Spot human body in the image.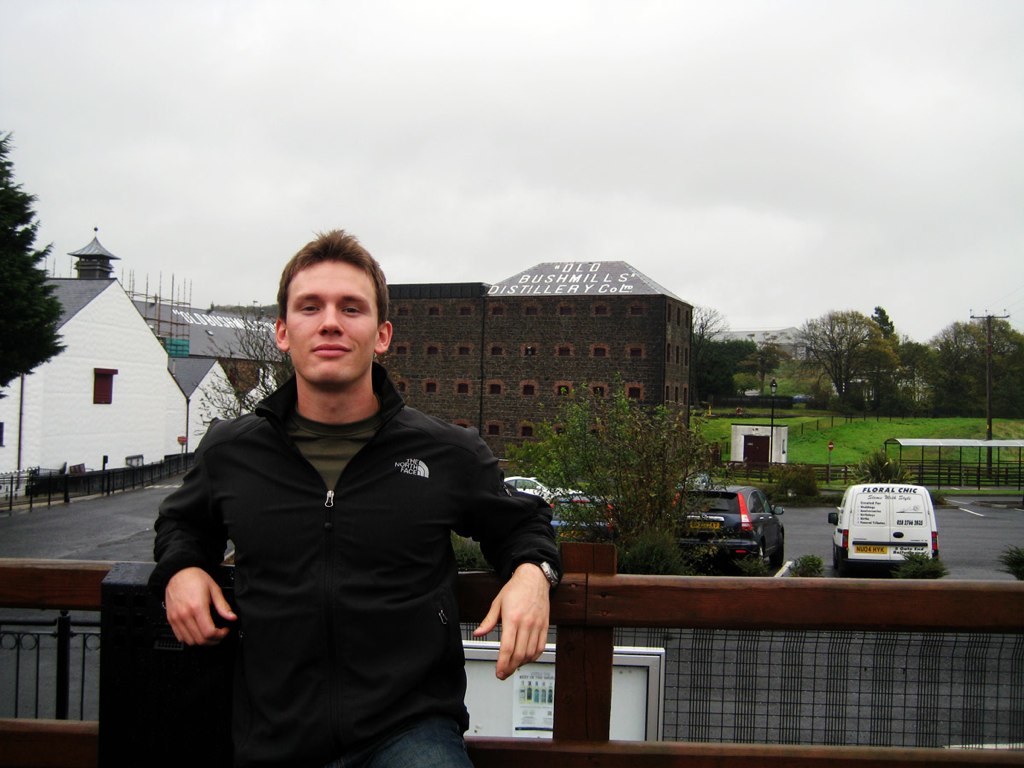
human body found at 111,226,564,766.
